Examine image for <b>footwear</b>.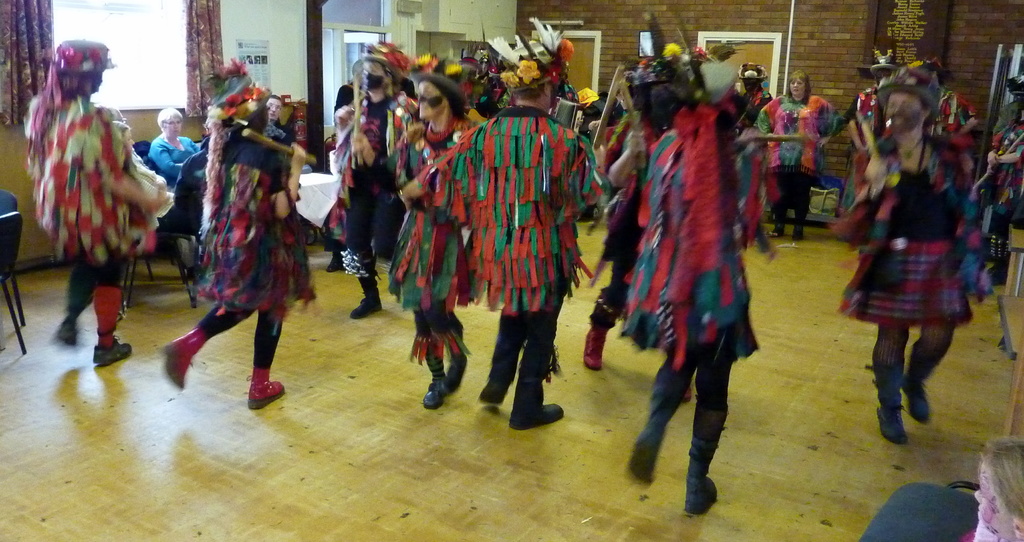
Examination result: left=509, top=381, right=563, bottom=431.
